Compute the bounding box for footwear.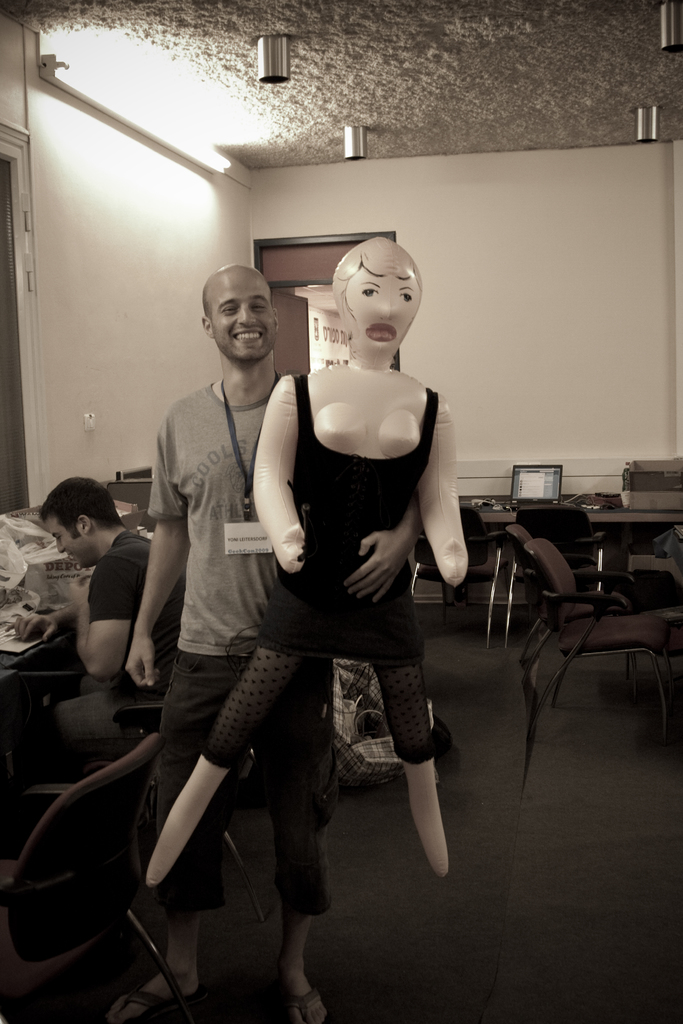
left=113, top=984, right=206, bottom=1022.
